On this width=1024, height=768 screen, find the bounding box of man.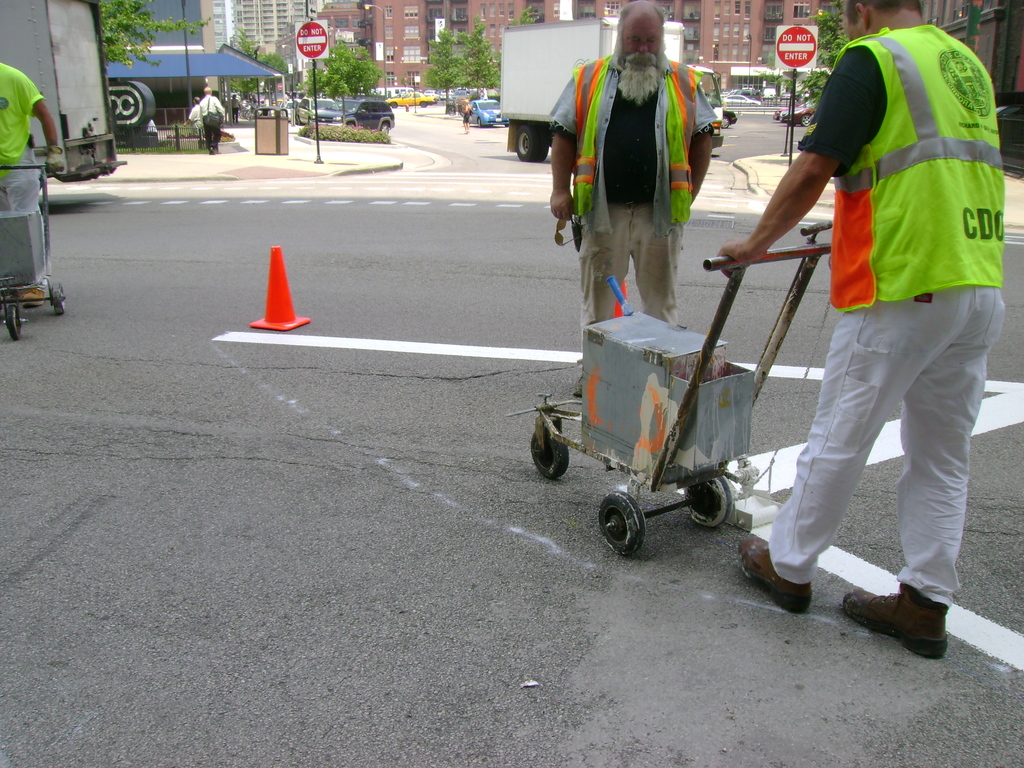
Bounding box: box(548, 0, 716, 399).
